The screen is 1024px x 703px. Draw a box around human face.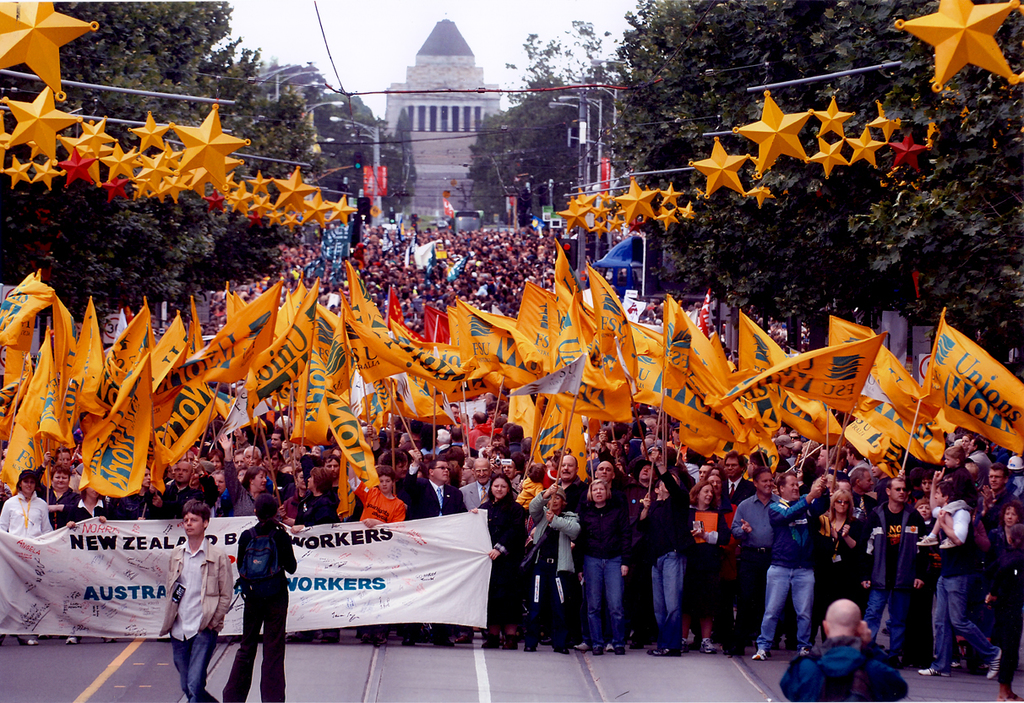
BBox(493, 481, 509, 499).
